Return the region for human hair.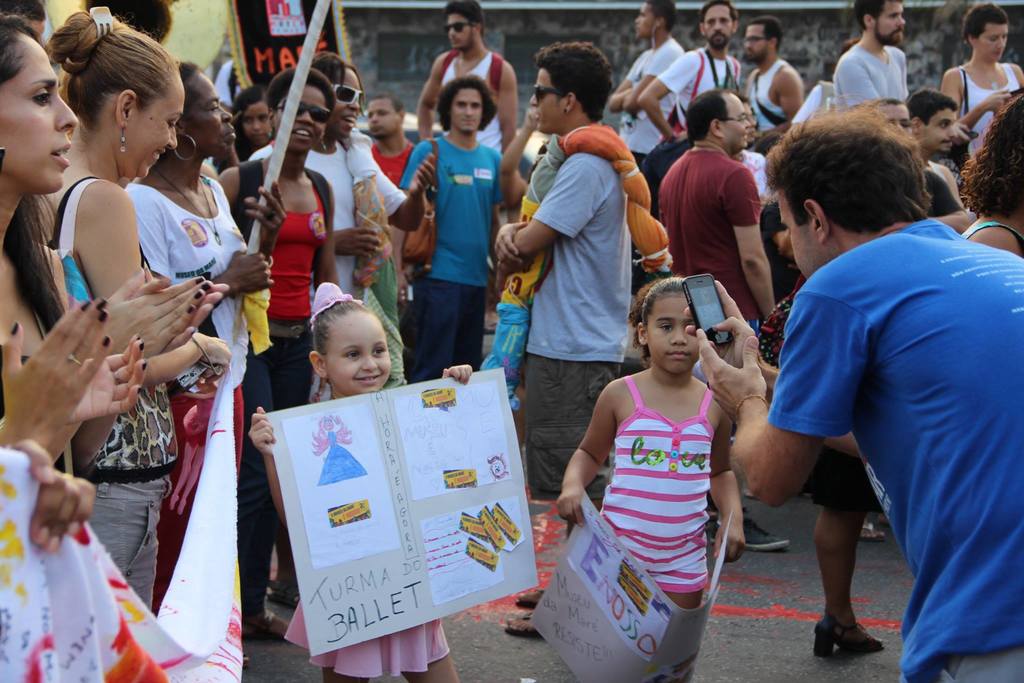
box=[529, 38, 611, 120].
